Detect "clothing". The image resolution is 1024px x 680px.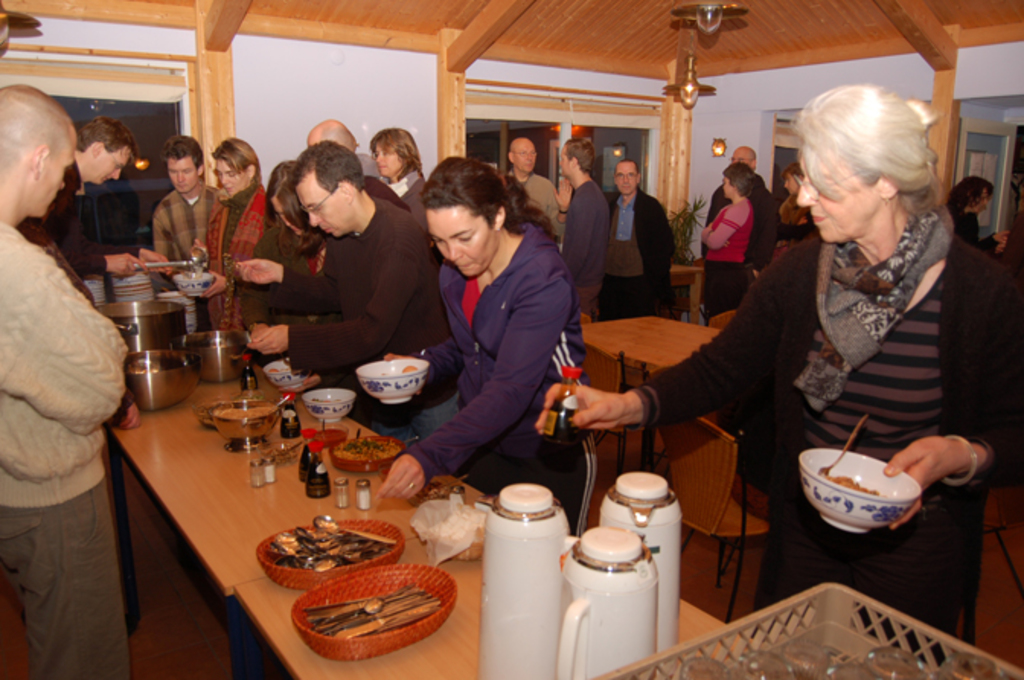
x1=390, y1=168, x2=433, y2=244.
